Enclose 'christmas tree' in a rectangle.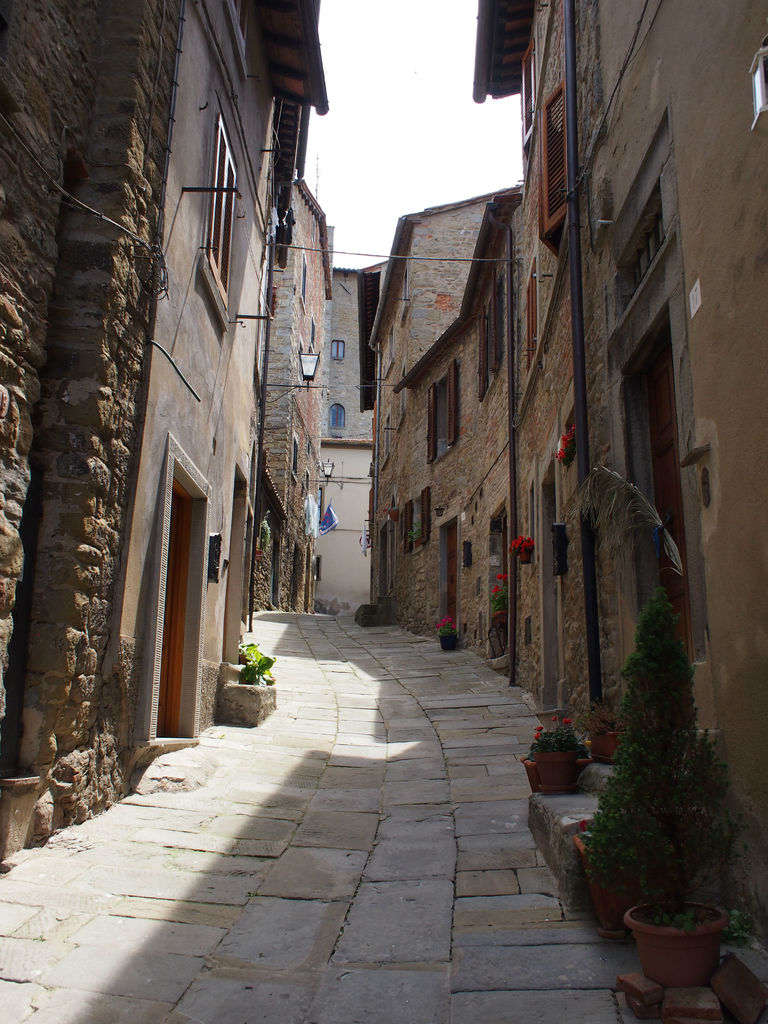
582:575:711:897.
